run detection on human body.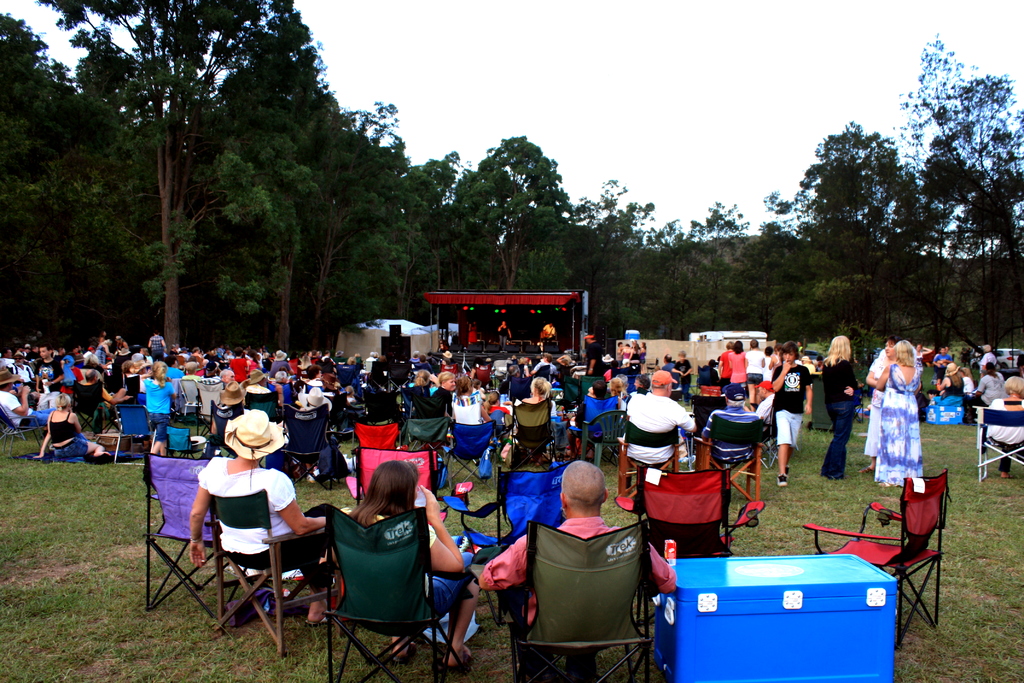
Result: x1=627 y1=368 x2=699 y2=470.
